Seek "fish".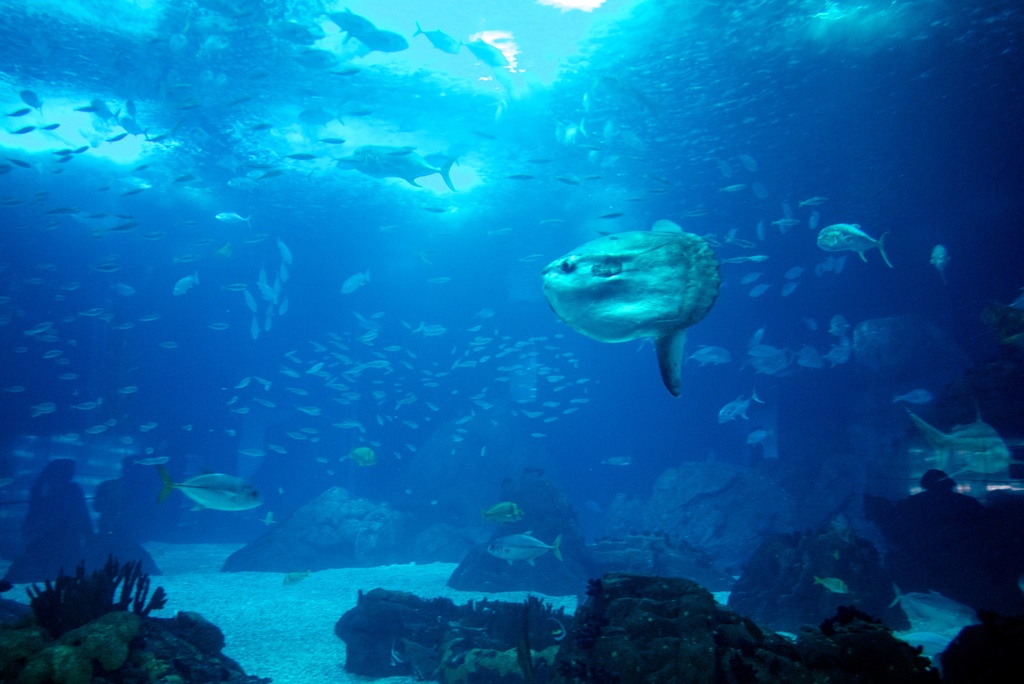
720,177,749,199.
